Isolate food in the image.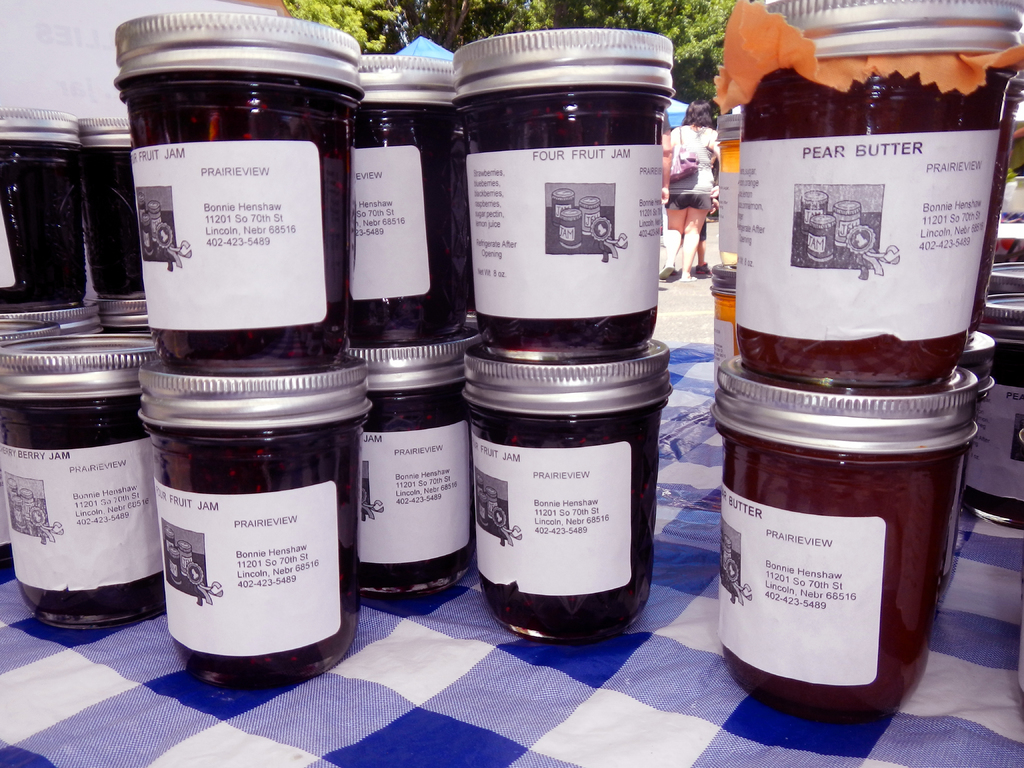
Isolated region: [left=126, top=362, right=374, bottom=689].
